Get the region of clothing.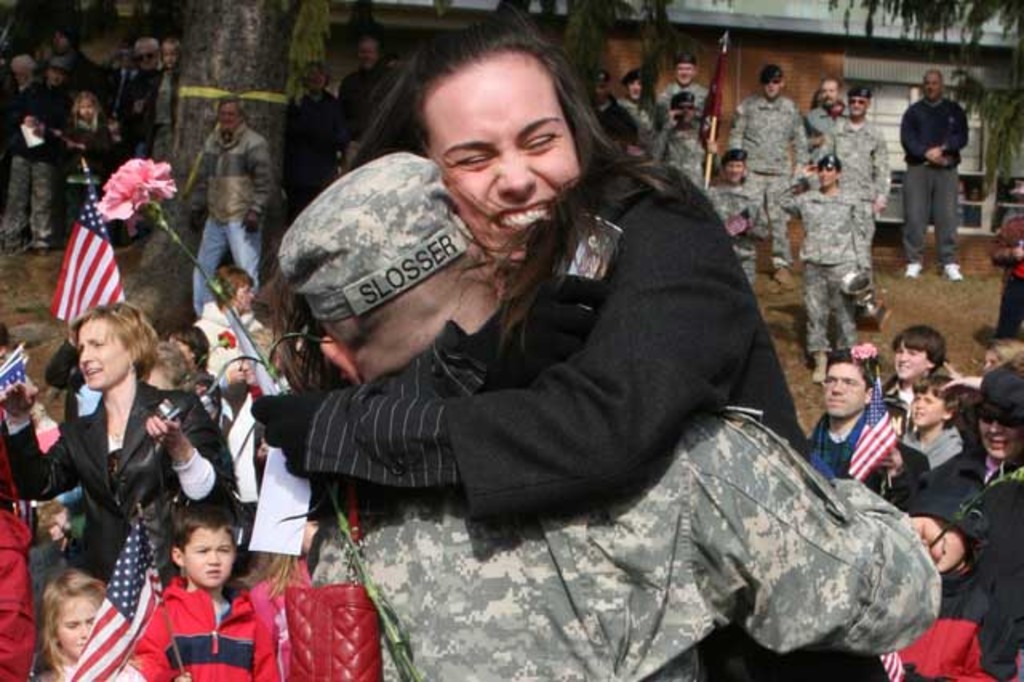
[x1=822, y1=115, x2=890, y2=211].
